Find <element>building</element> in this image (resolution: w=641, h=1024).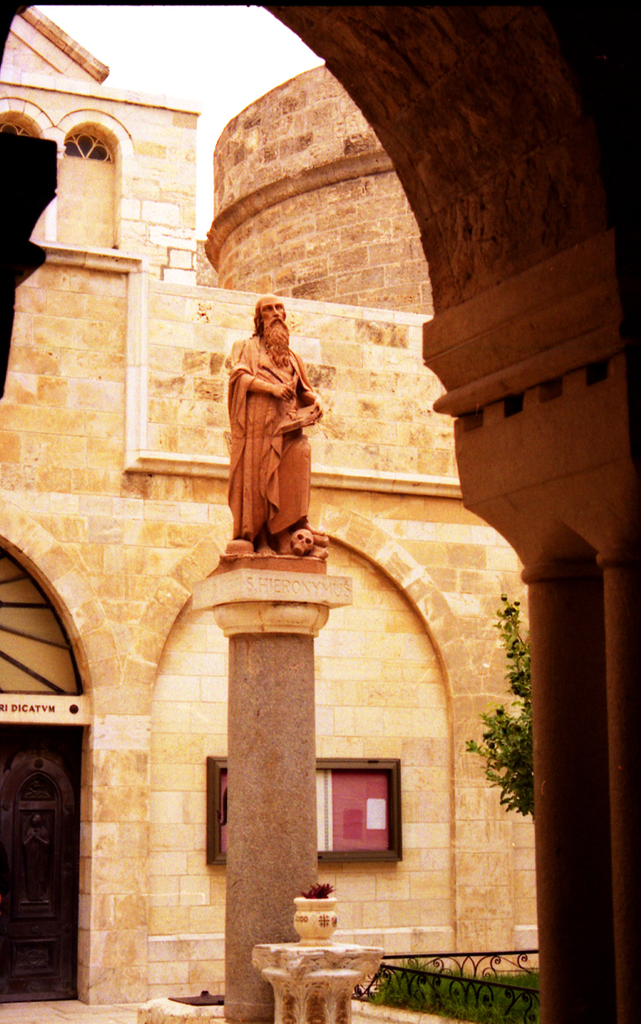
[left=0, top=0, right=640, bottom=1021].
